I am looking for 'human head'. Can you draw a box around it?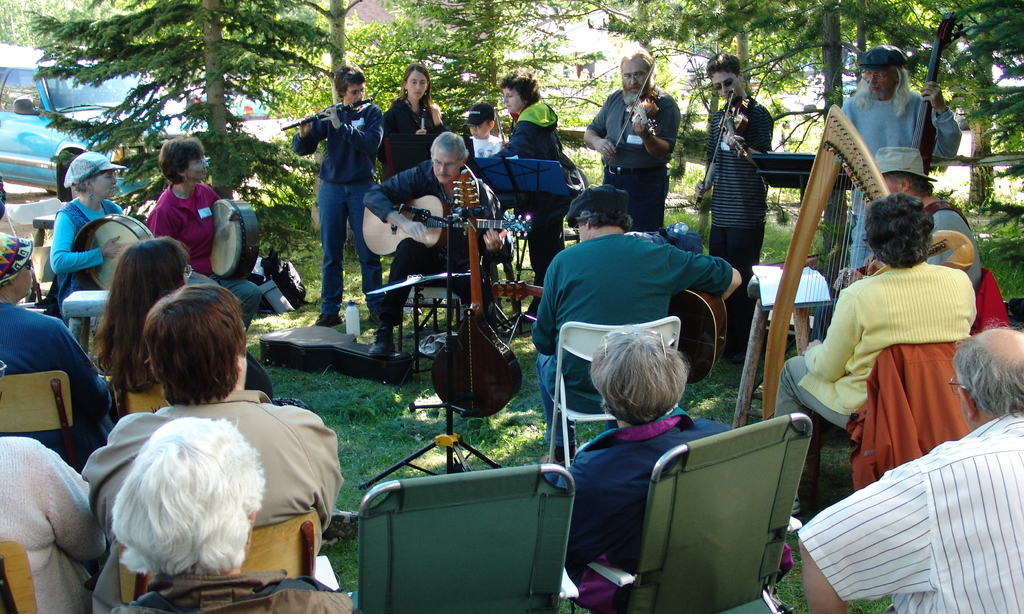
Sure, the bounding box is BBox(862, 45, 904, 95).
